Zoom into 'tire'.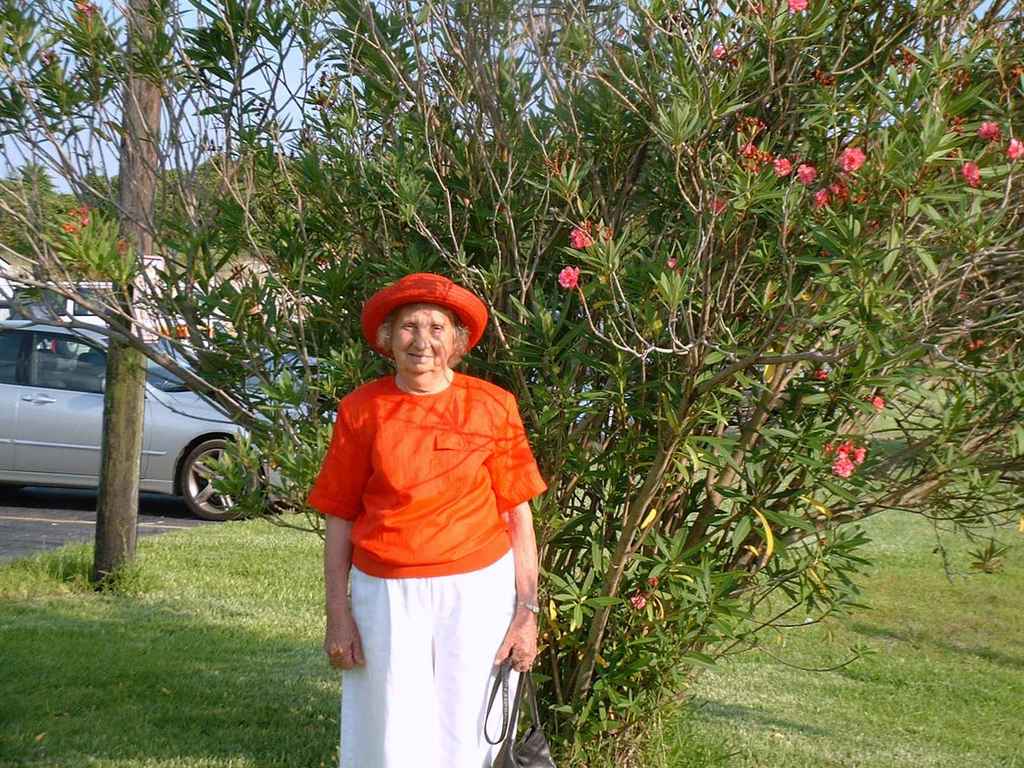
Zoom target: [x1=174, y1=438, x2=261, y2=524].
